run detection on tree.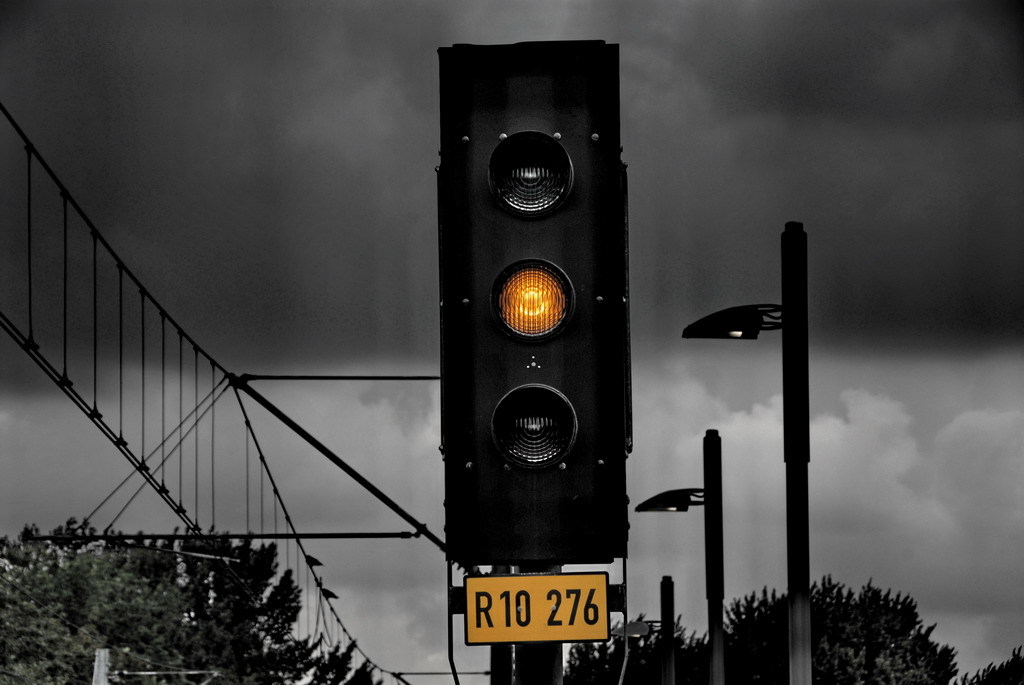
Result: [946,648,1023,684].
